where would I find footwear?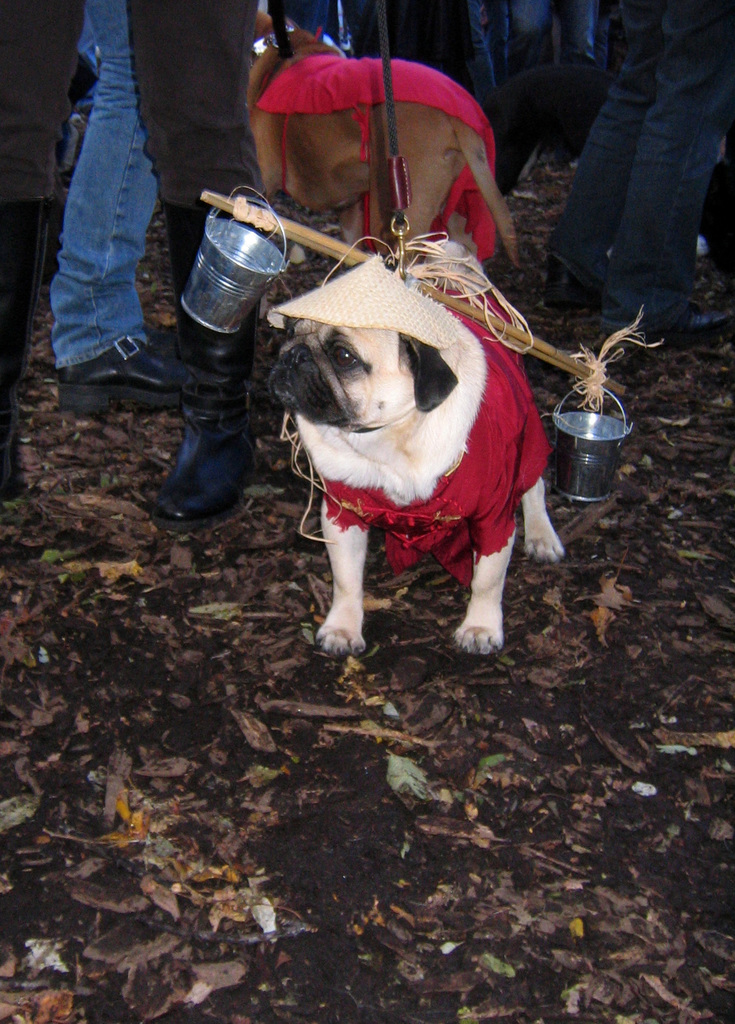
At detection(135, 212, 278, 564).
